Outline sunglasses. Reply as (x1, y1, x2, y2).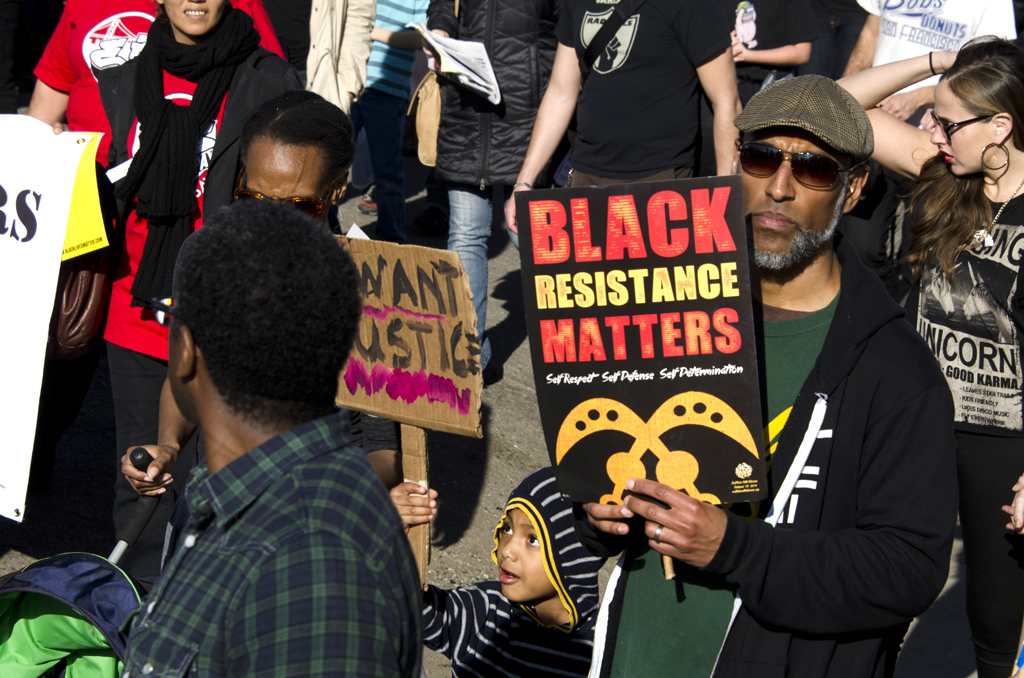
(931, 106, 996, 141).
